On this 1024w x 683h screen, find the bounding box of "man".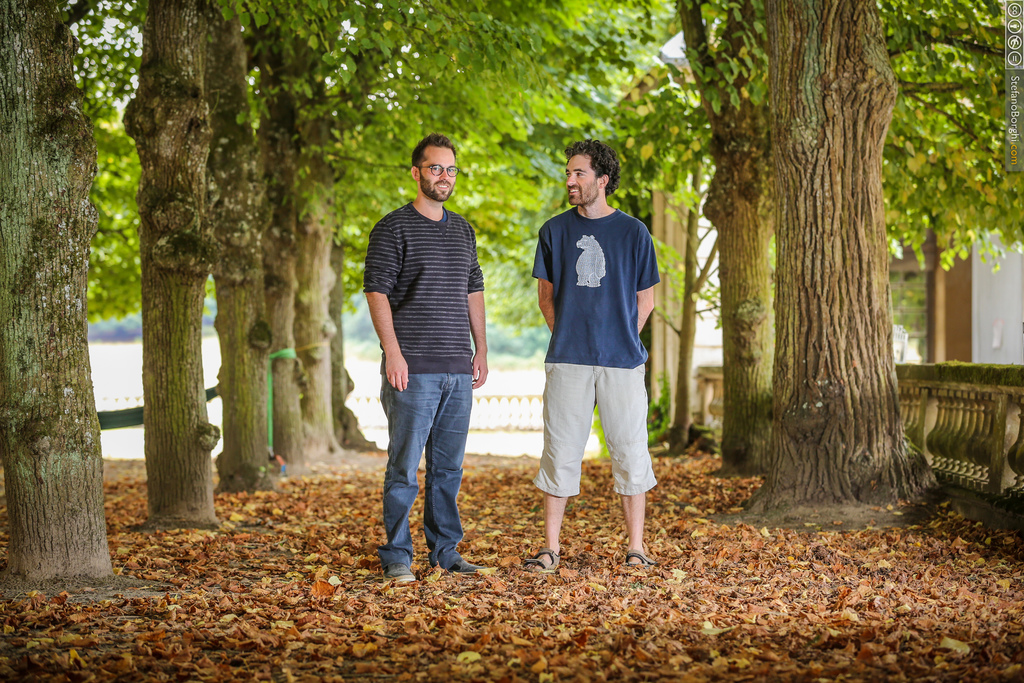
Bounding box: x1=360 y1=135 x2=488 y2=577.
